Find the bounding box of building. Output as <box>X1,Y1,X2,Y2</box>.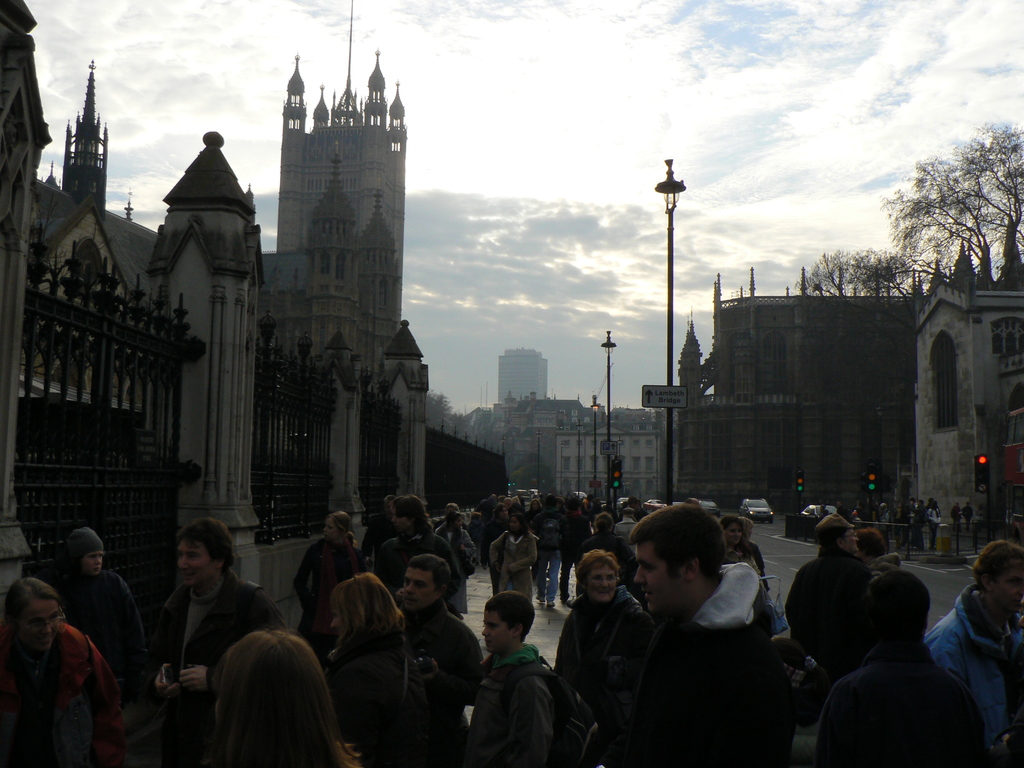
<box>0,1,508,639</box>.
